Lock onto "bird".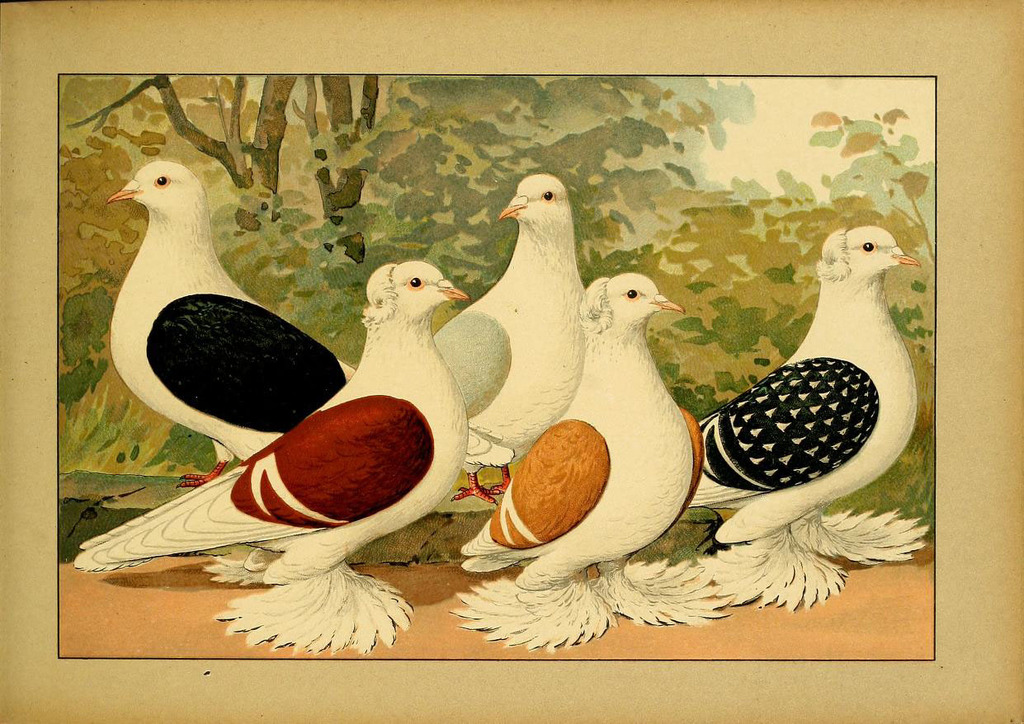
Locked: {"left": 681, "top": 223, "right": 927, "bottom": 610}.
